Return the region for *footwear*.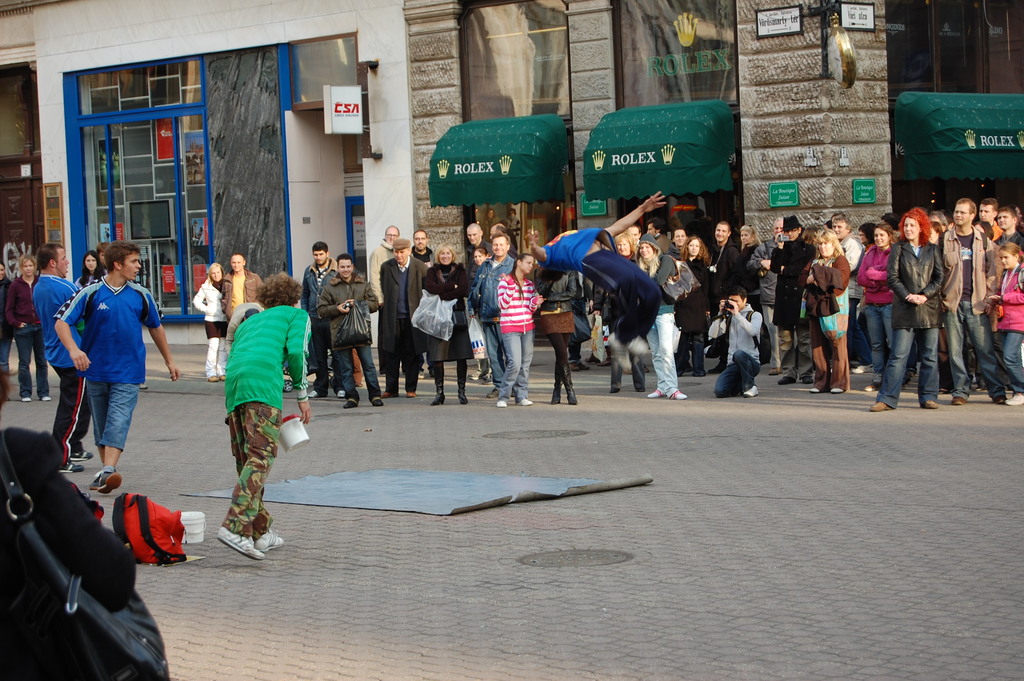
926, 395, 937, 409.
